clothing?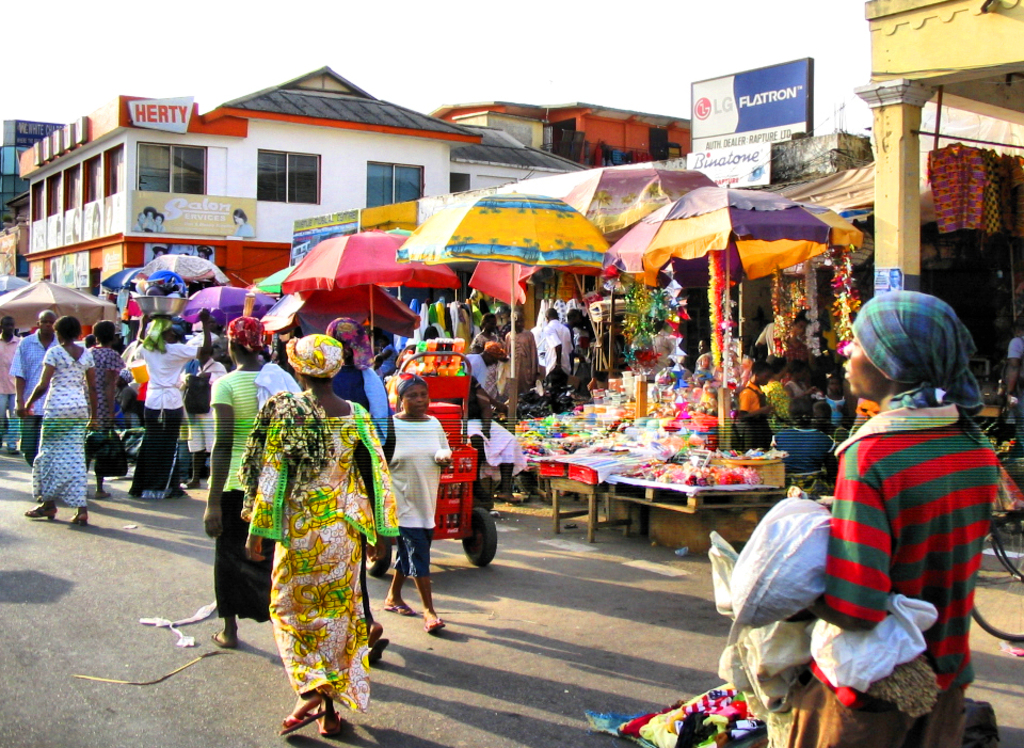
<bbox>763, 318, 786, 367</bbox>
